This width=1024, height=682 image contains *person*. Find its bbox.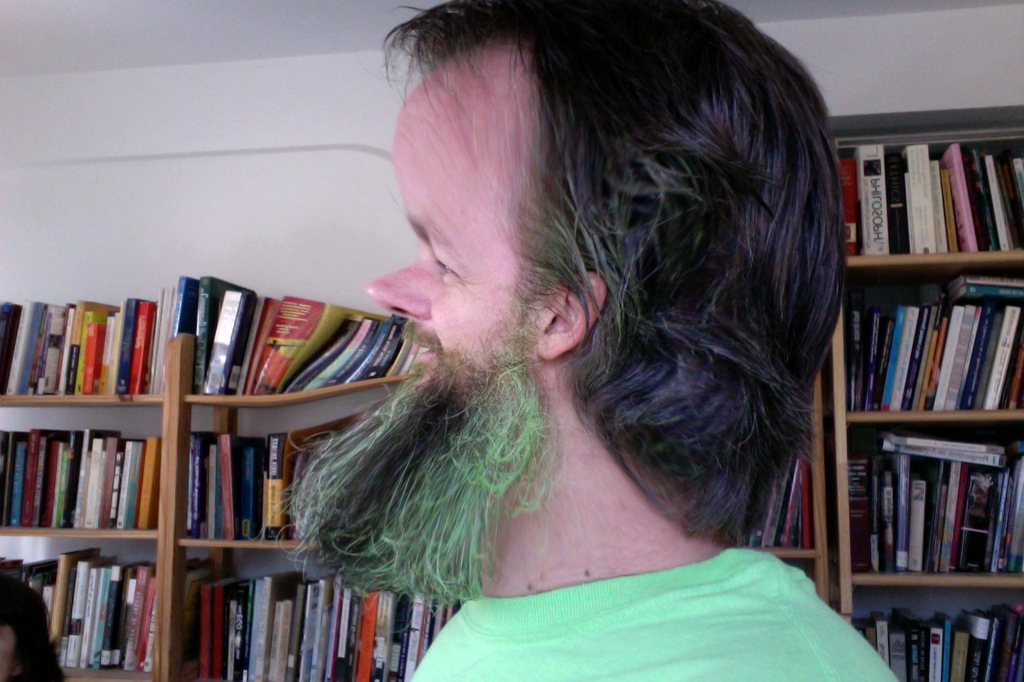
crop(255, 18, 883, 664).
